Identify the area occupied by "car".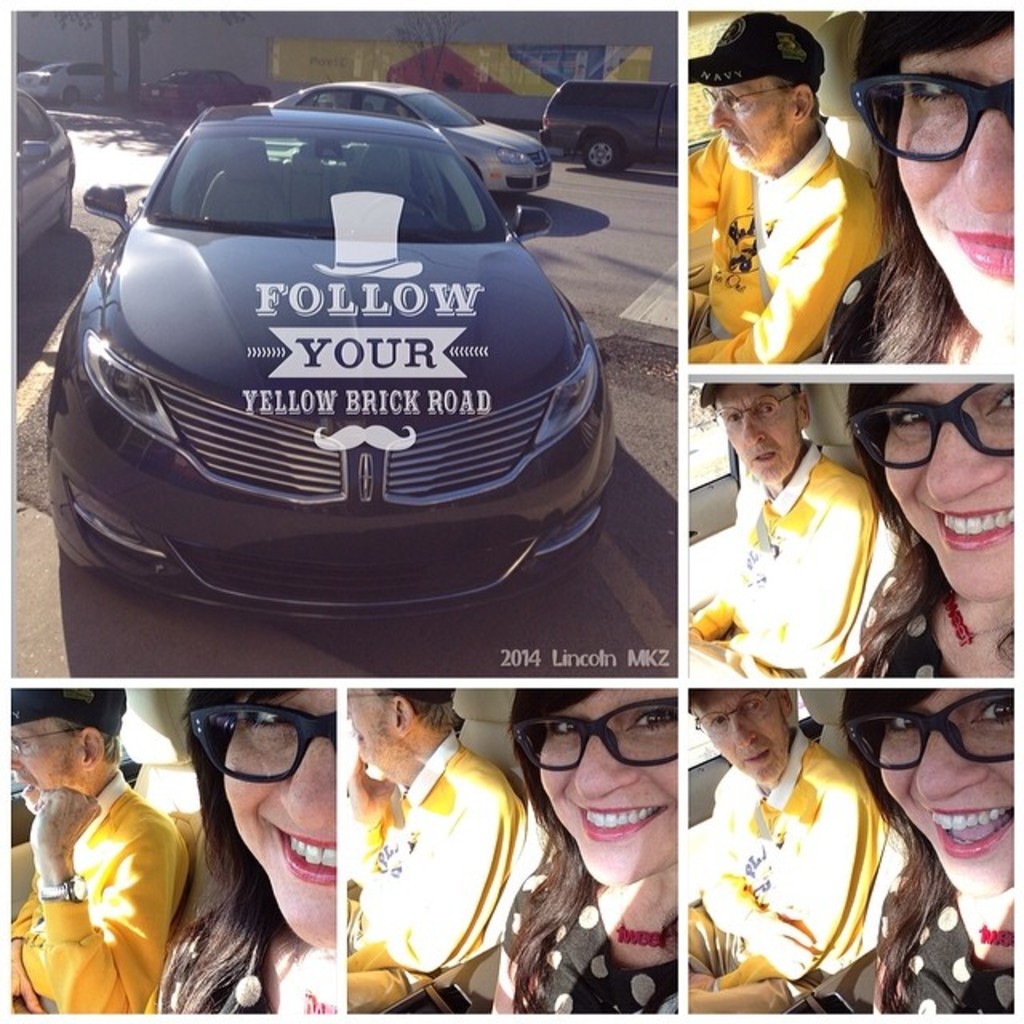
Area: (22, 58, 138, 110).
